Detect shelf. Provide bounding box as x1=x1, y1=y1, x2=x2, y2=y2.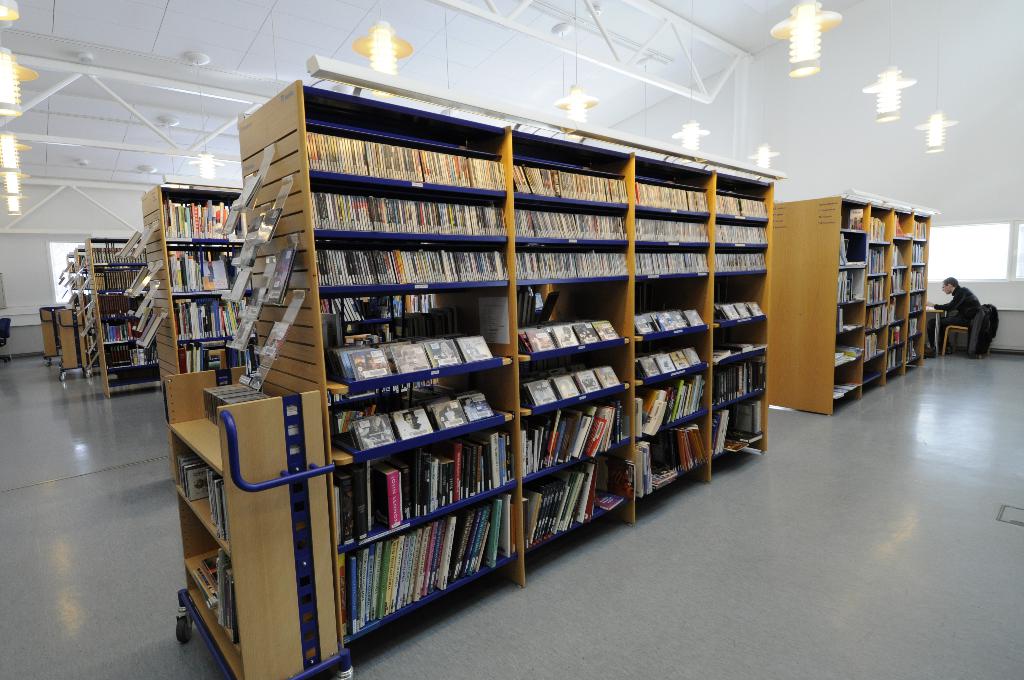
x1=79, y1=239, x2=141, y2=395.
